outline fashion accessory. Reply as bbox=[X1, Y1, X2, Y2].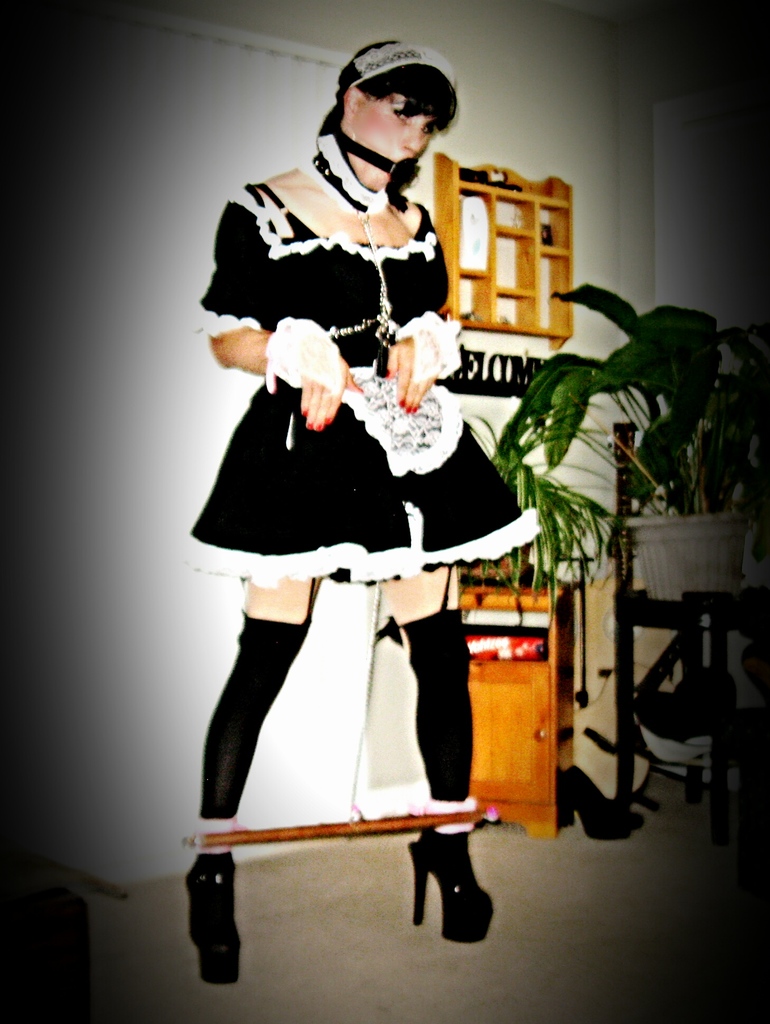
bbox=[270, 312, 358, 406].
